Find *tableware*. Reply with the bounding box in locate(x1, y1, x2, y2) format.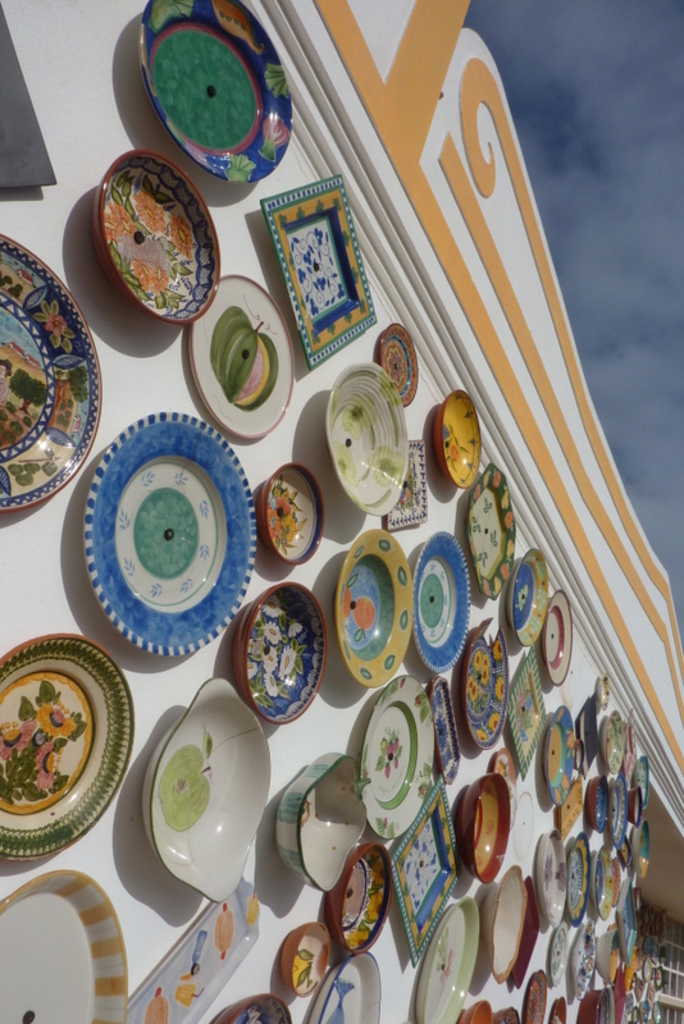
locate(547, 719, 583, 804).
